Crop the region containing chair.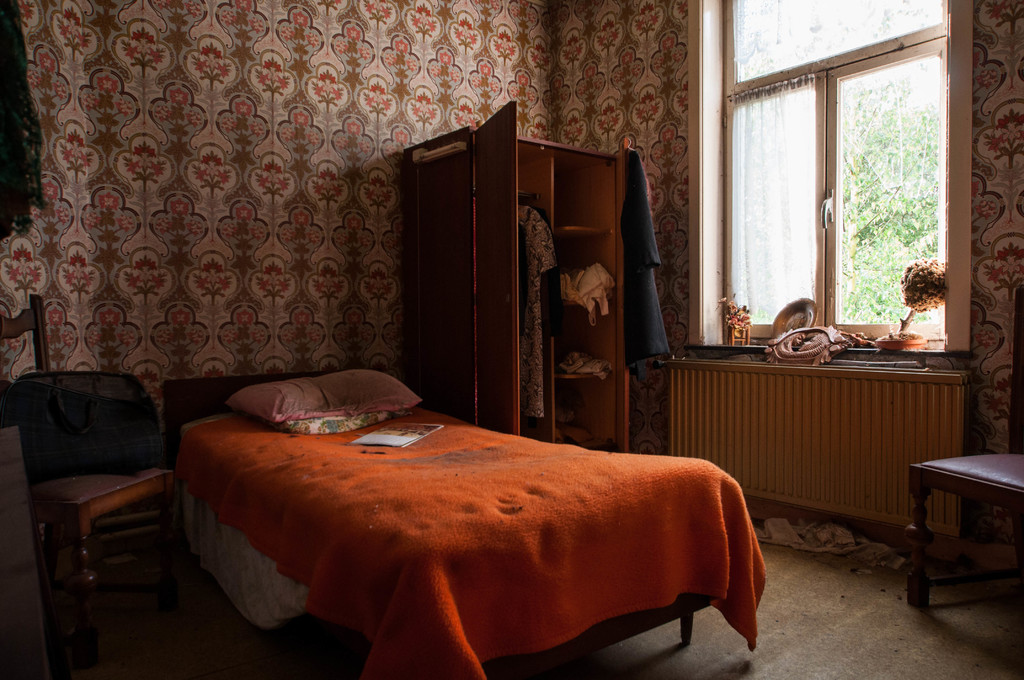
Crop region: {"left": 905, "top": 287, "right": 1023, "bottom": 652}.
